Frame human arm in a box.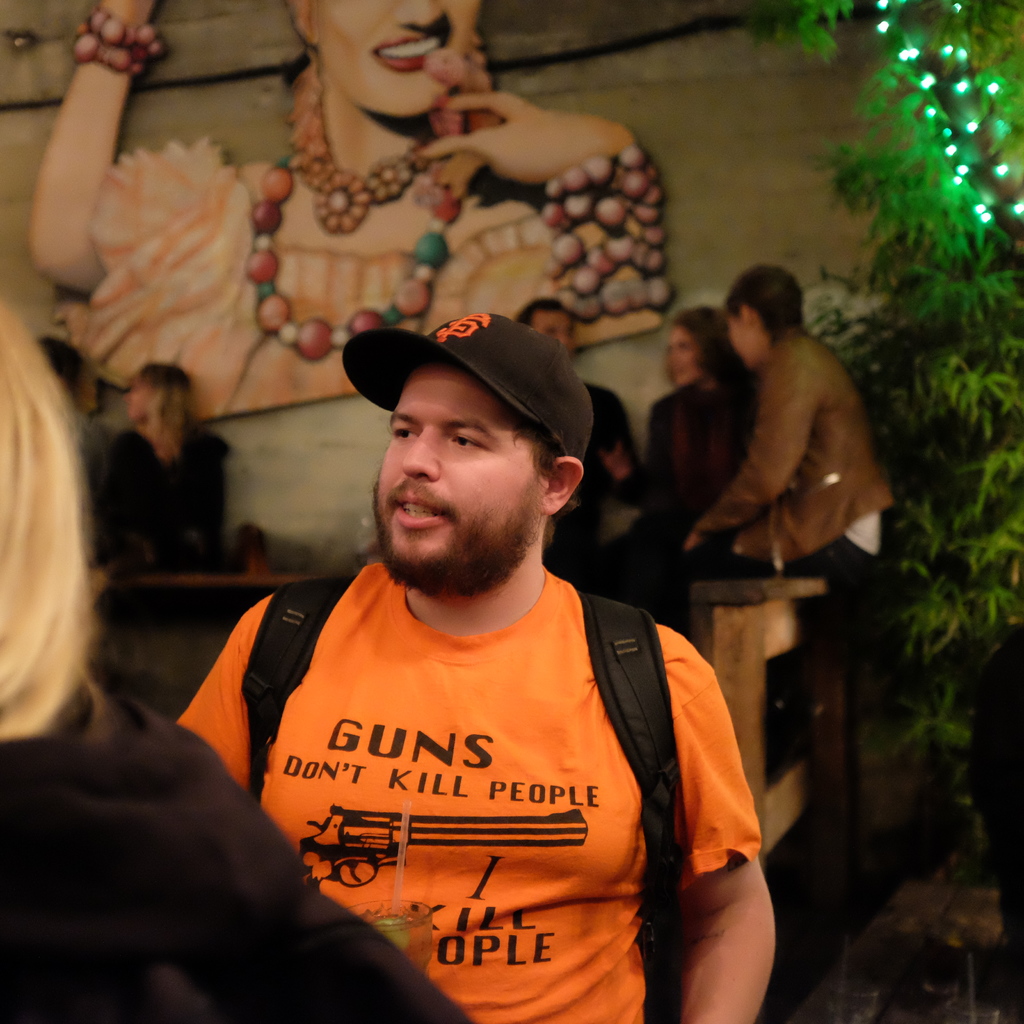
box(14, 0, 156, 319).
